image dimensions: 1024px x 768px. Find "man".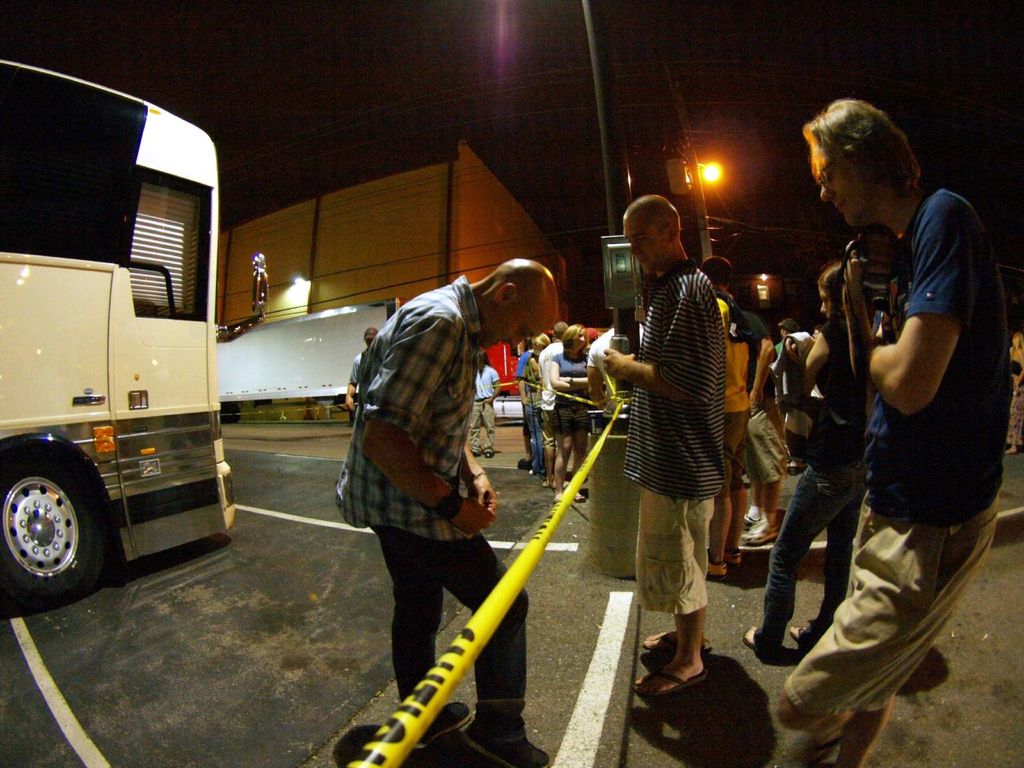
<box>339,320,381,412</box>.
